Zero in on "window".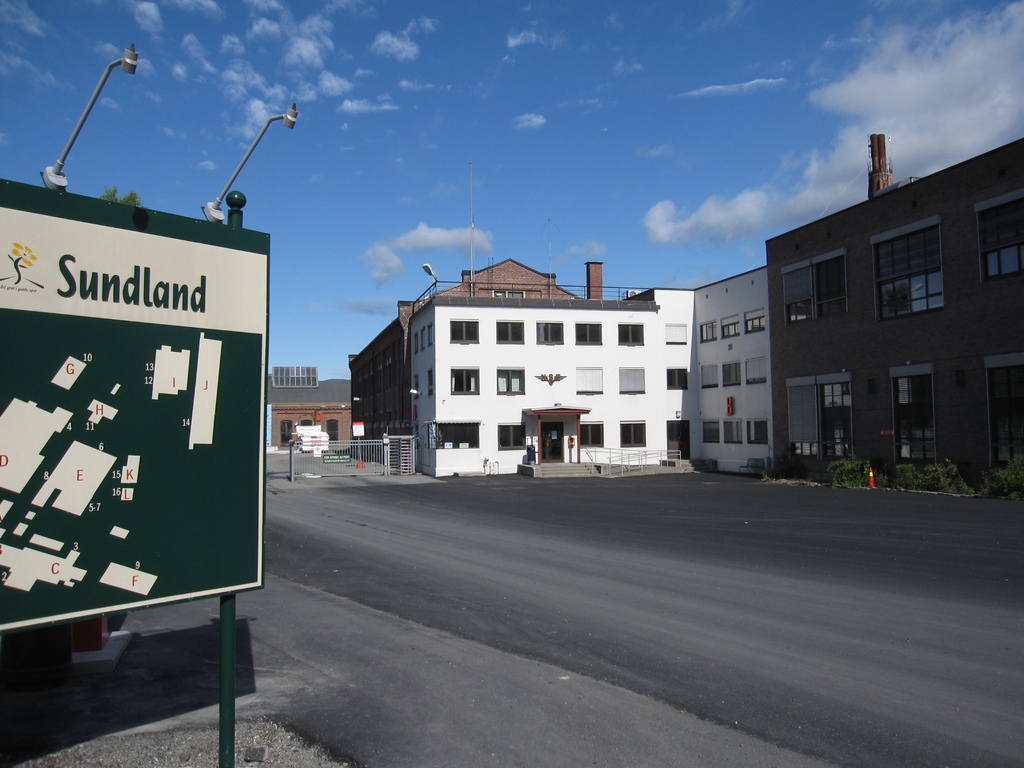
Zeroed in: pyautogui.locateOnScreen(620, 365, 645, 394).
